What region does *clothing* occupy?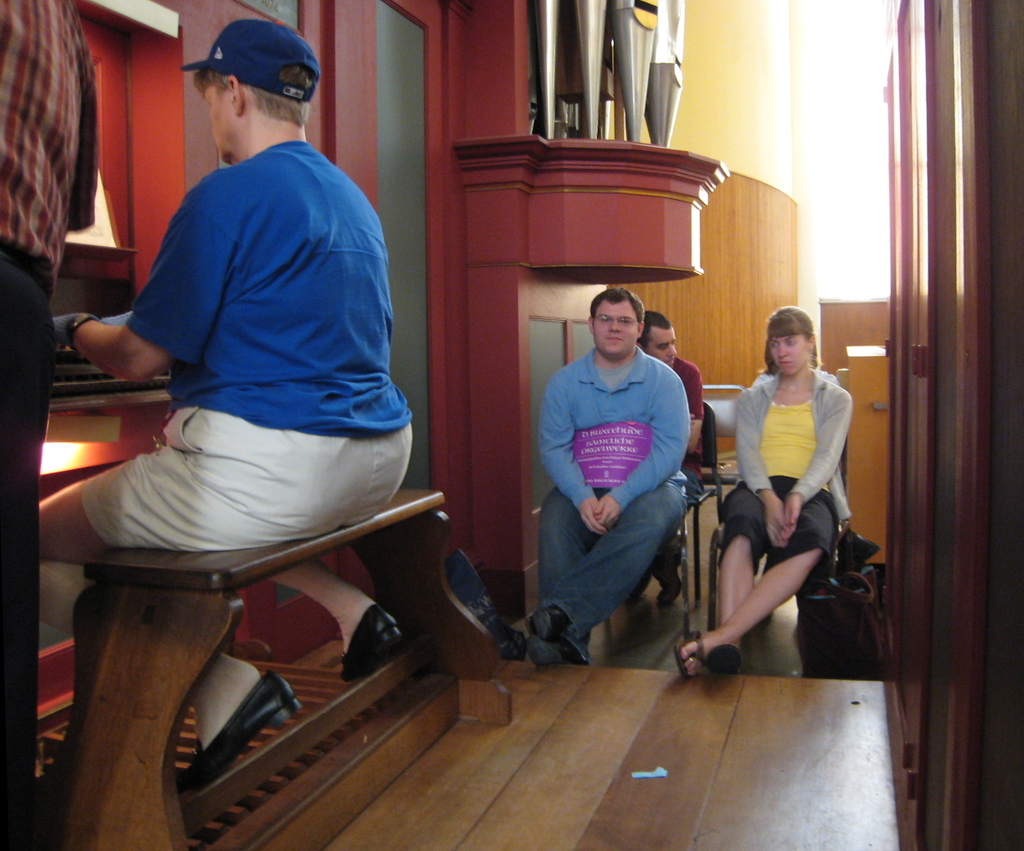
(129,141,417,450).
